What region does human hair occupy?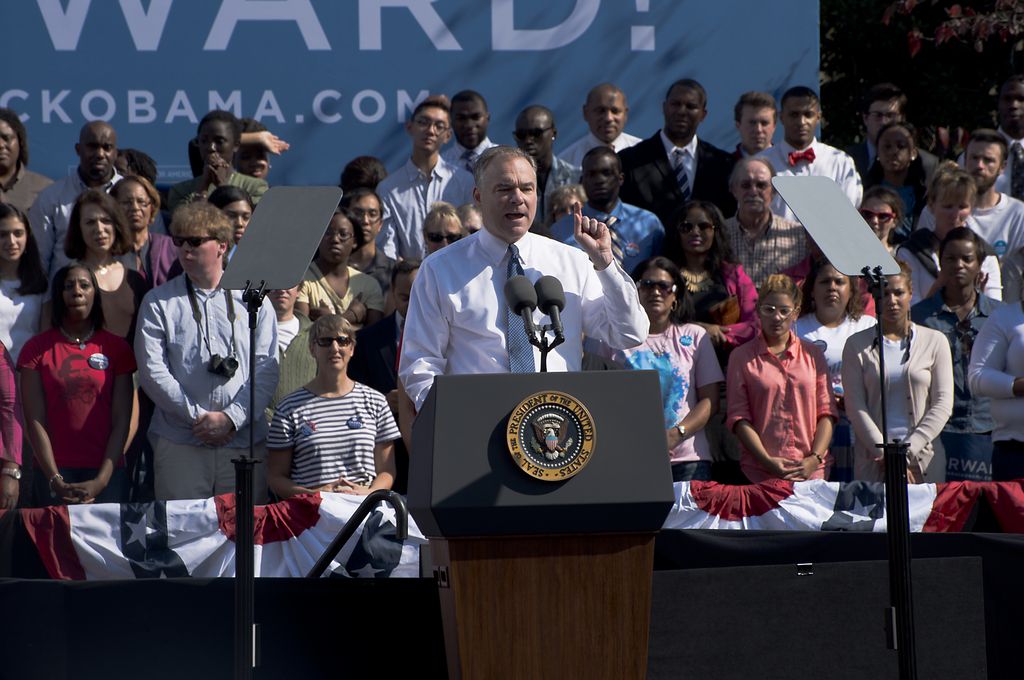
rect(629, 254, 699, 321).
